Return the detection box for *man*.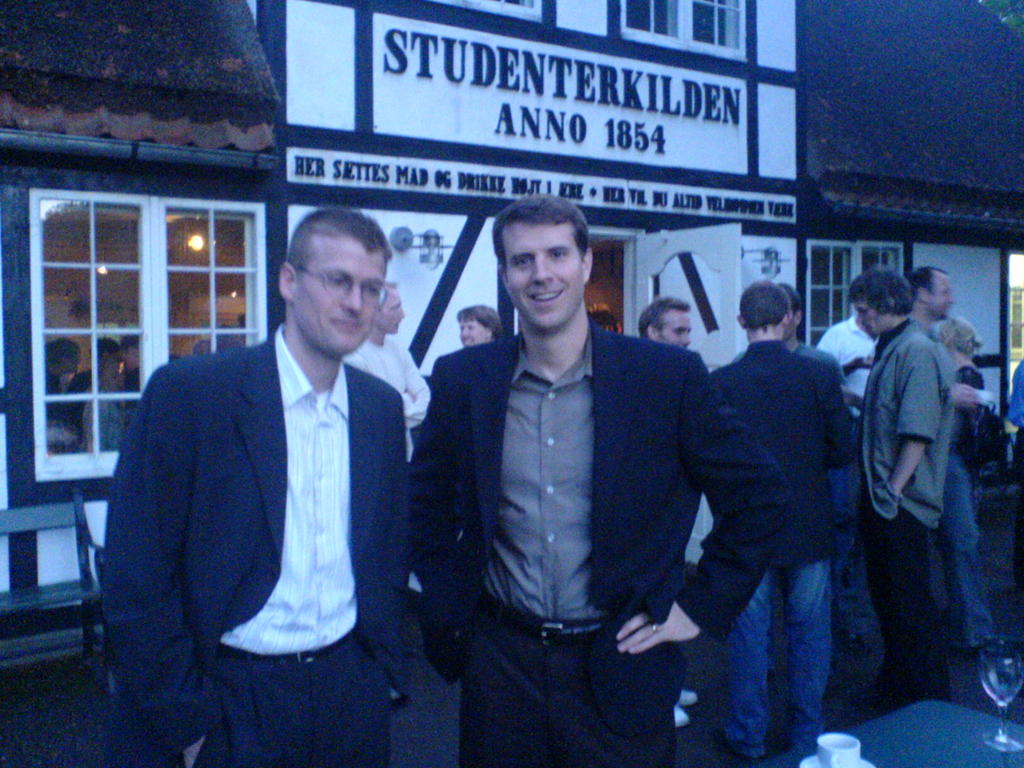
(692,274,859,753).
